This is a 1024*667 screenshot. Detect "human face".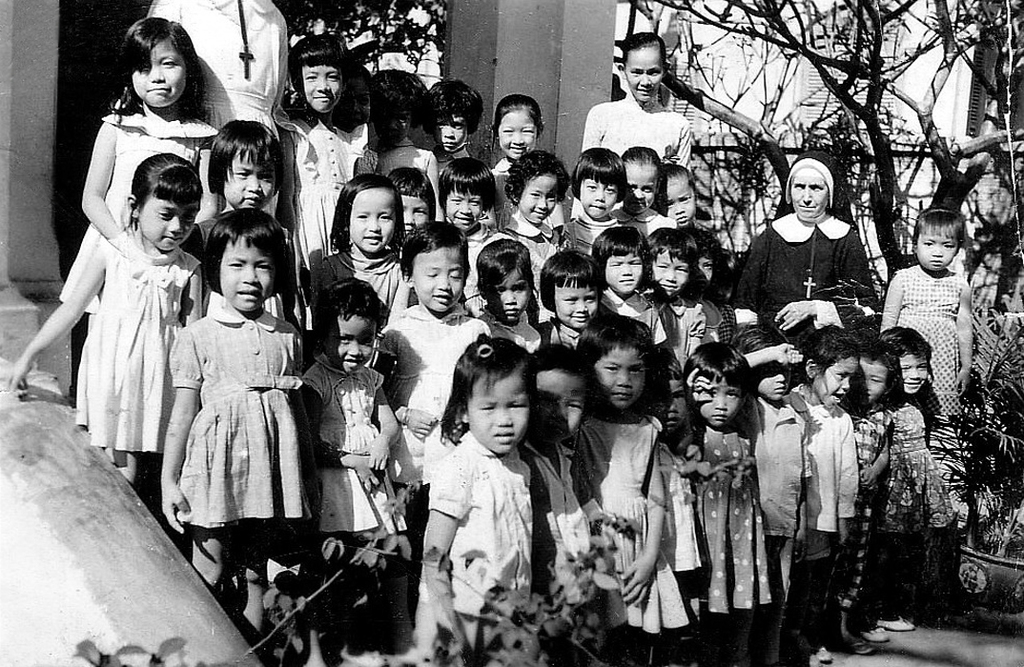
pyautogui.locateOnScreen(225, 150, 280, 206).
